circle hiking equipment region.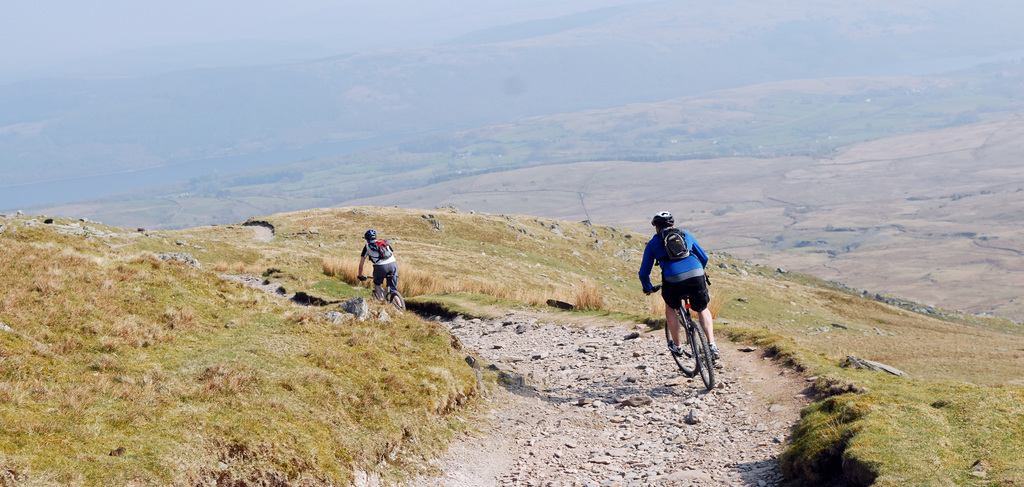
Region: <region>660, 331, 683, 362</region>.
